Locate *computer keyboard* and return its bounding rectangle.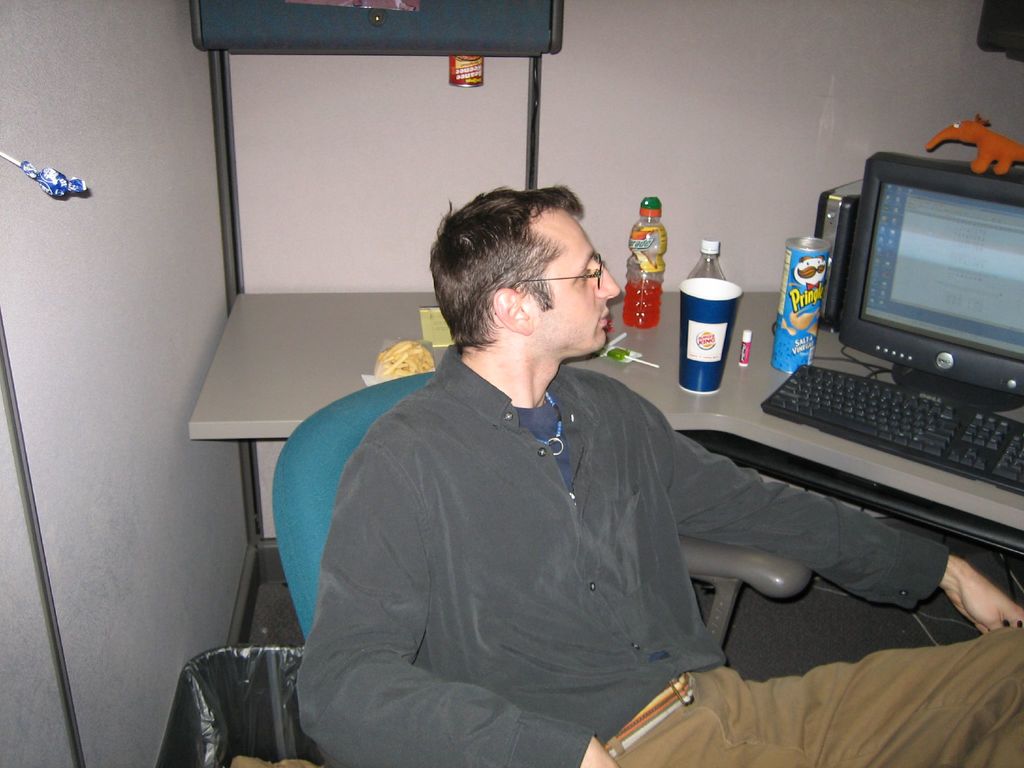
rect(760, 362, 1023, 499).
